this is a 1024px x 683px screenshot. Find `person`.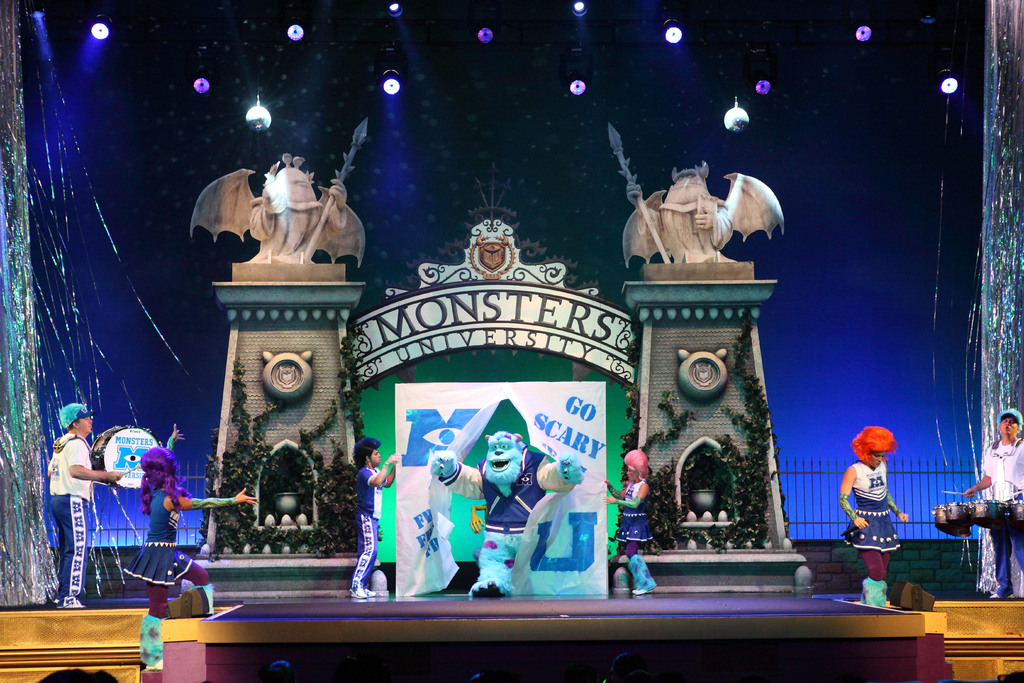
Bounding box: pyautogui.locateOnScreen(952, 392, 1023, 598).
